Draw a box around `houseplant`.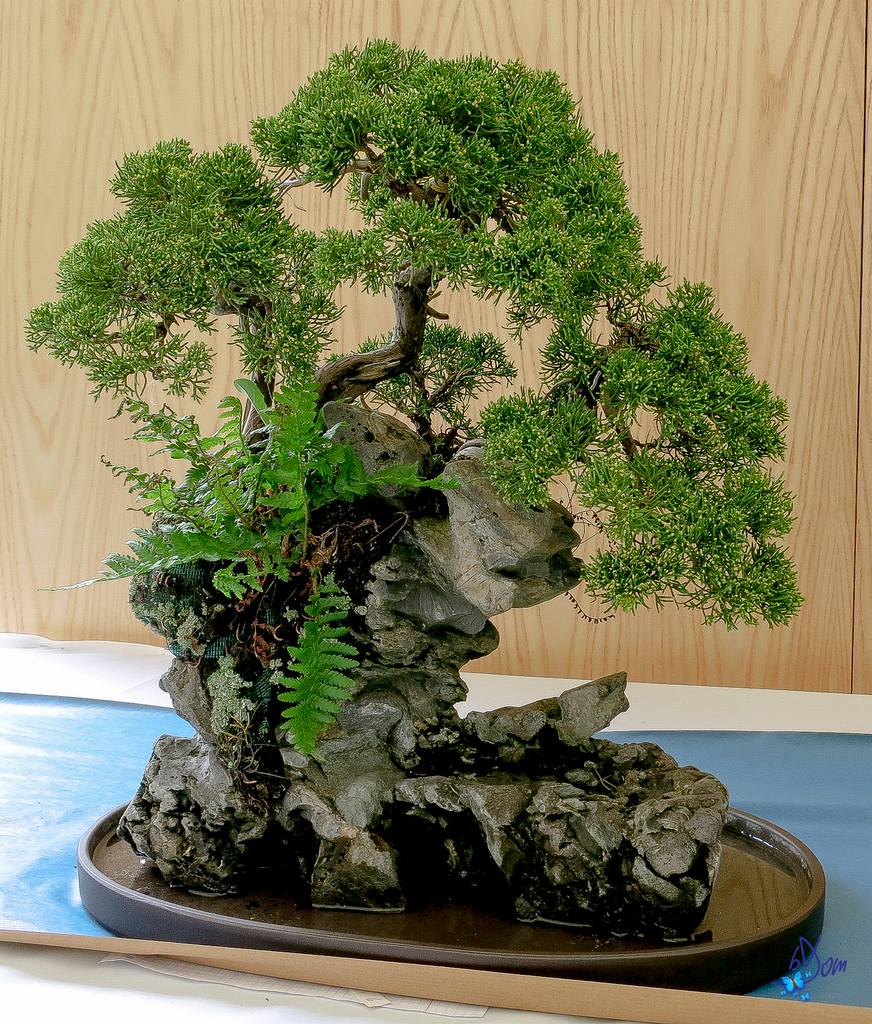
locate(22, 36, 814, 918).
